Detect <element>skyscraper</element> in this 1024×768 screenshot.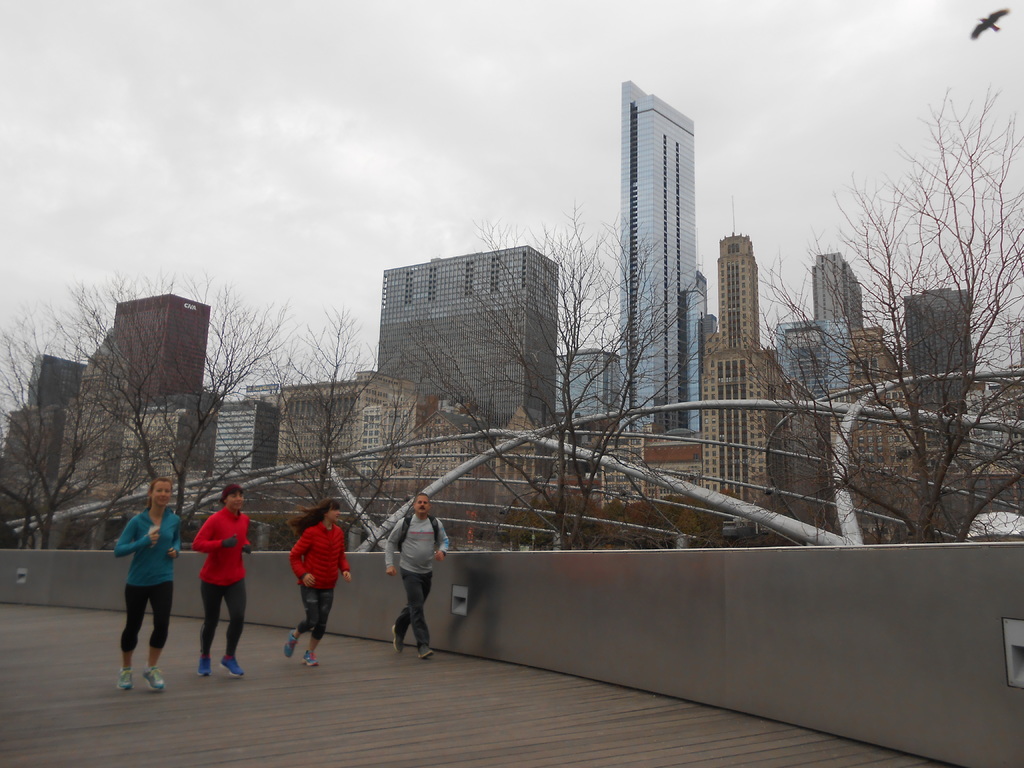
Detection: [left=609, top=74, right=707, bottom=433].
